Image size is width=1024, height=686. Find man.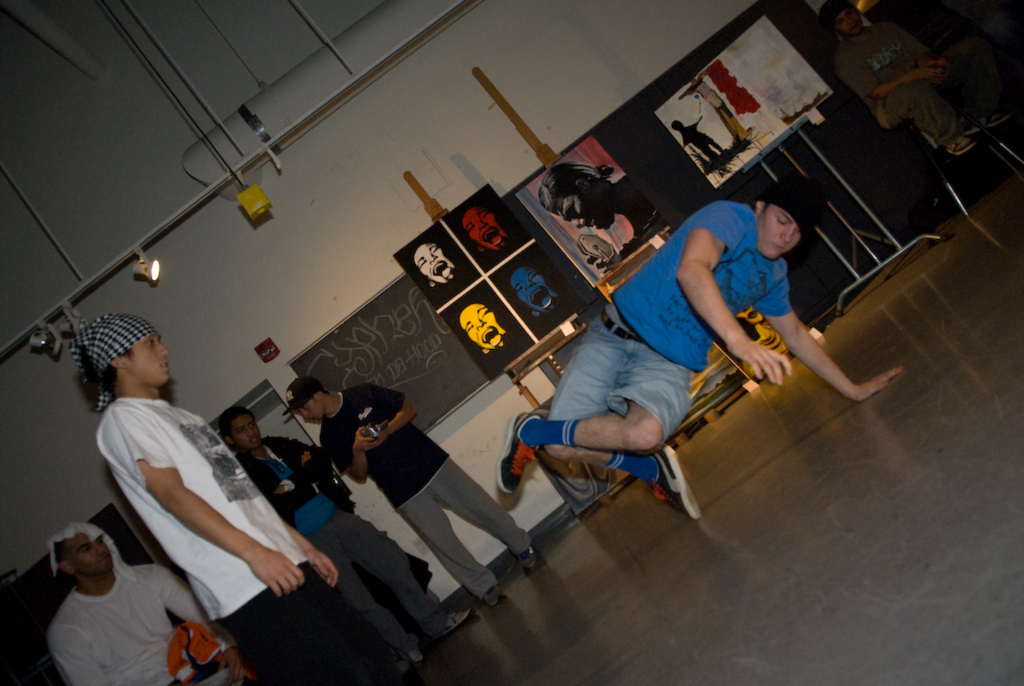
box(217, 406, 473, 665).
